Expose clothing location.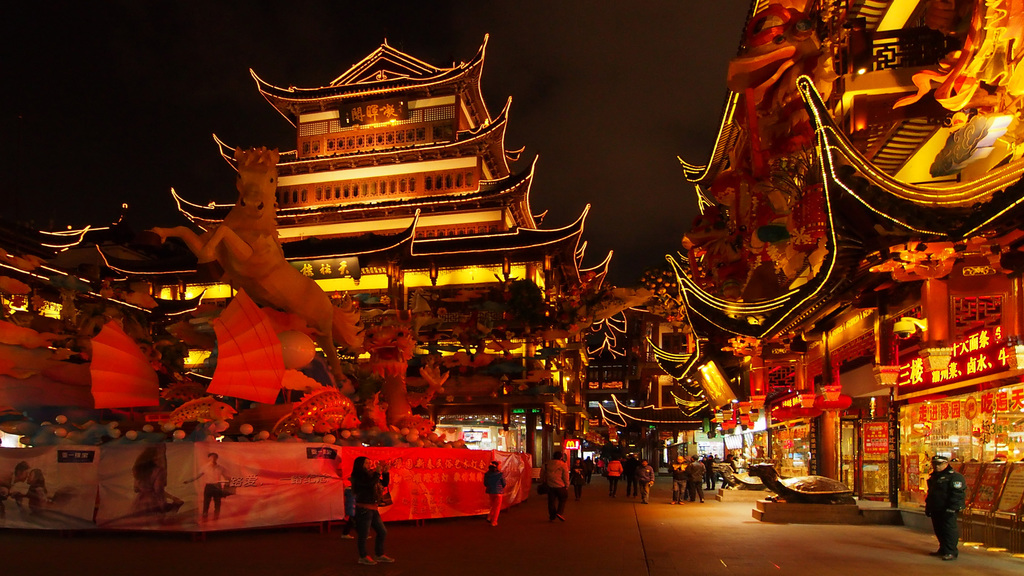
Exposed at 668 461 691 500.
